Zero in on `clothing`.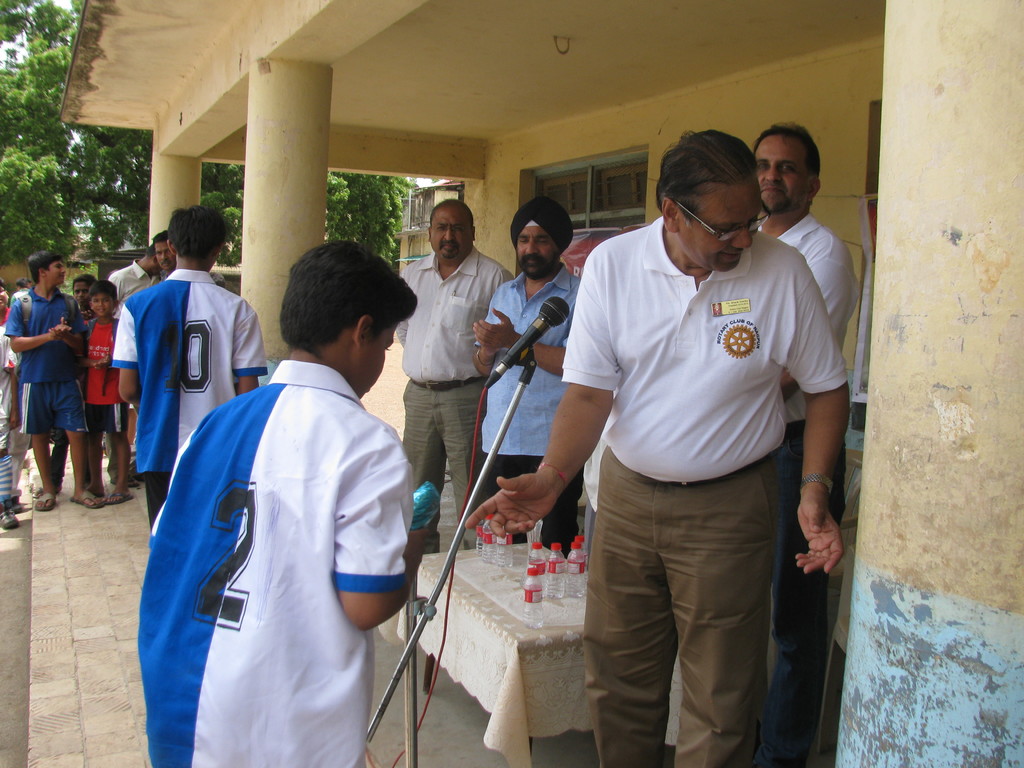
Zeroed in: region(0, 318, 18, 508).
